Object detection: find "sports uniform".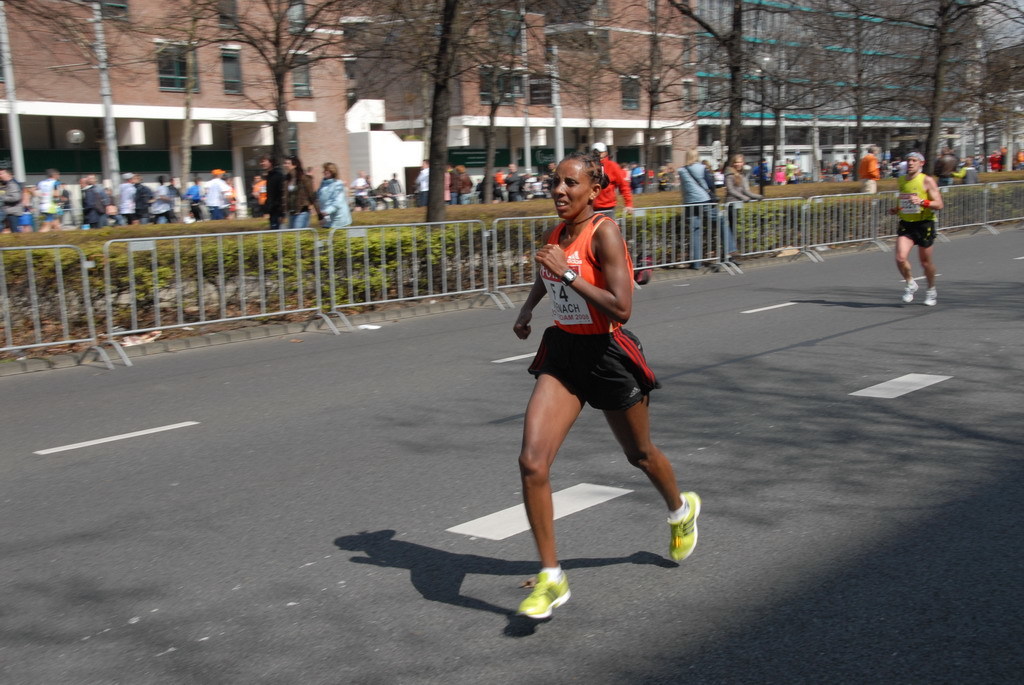
x1=515, y1=210, x2=702, y2=623.
